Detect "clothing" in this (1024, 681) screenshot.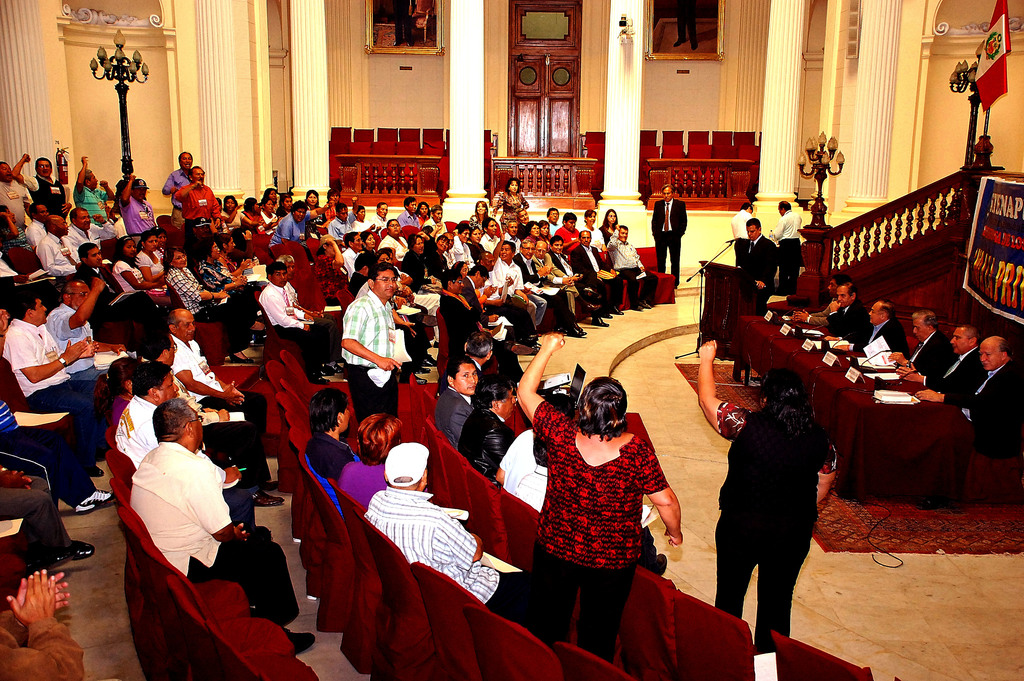
Detection: pyautogui.locateOnScreen(420, 211, 430, 227).
